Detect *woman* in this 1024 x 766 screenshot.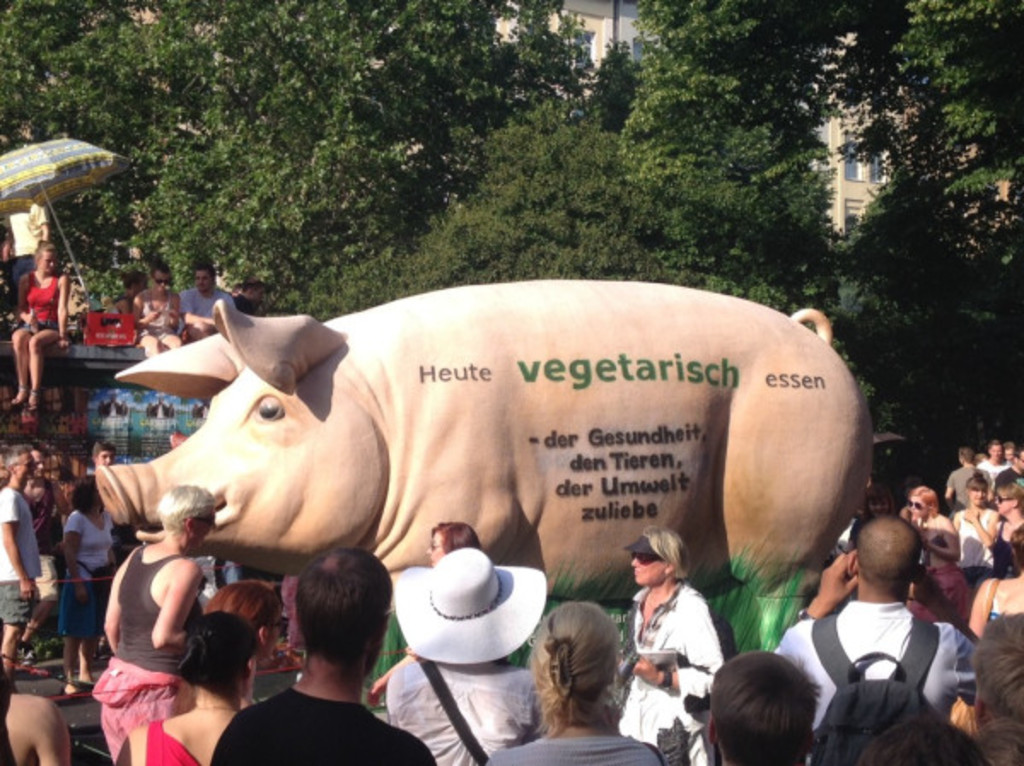
Detection: <bbox>135, 609, 261, 764</bbox>.
